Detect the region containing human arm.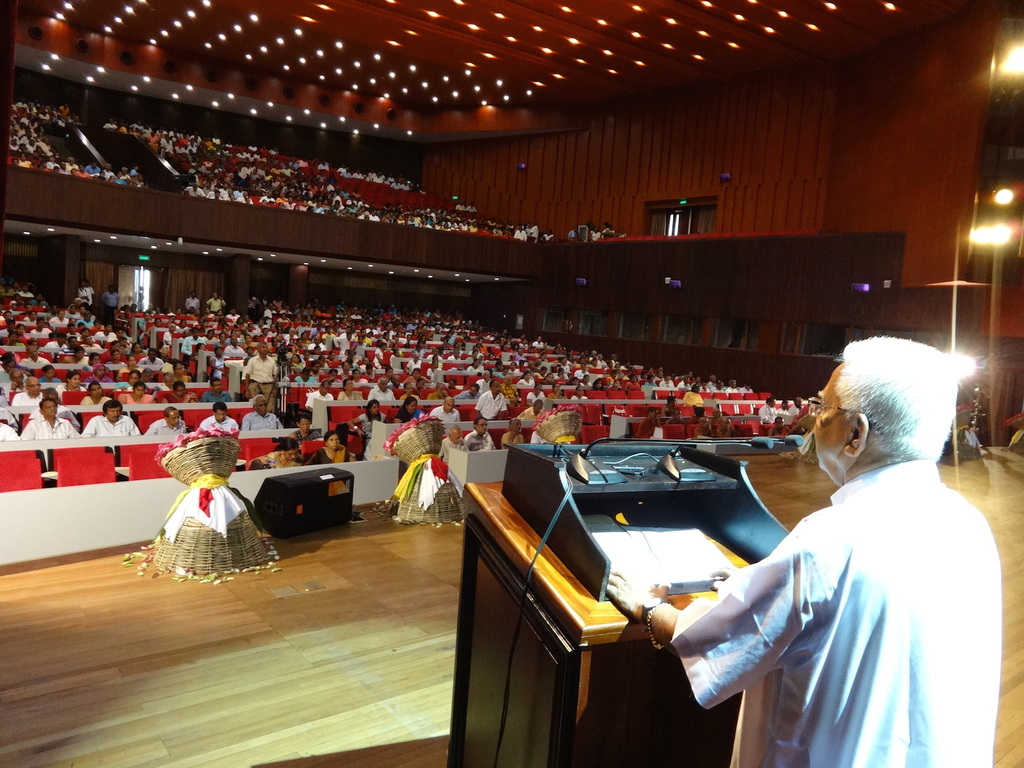
detection(319, 373, 324, 375).
